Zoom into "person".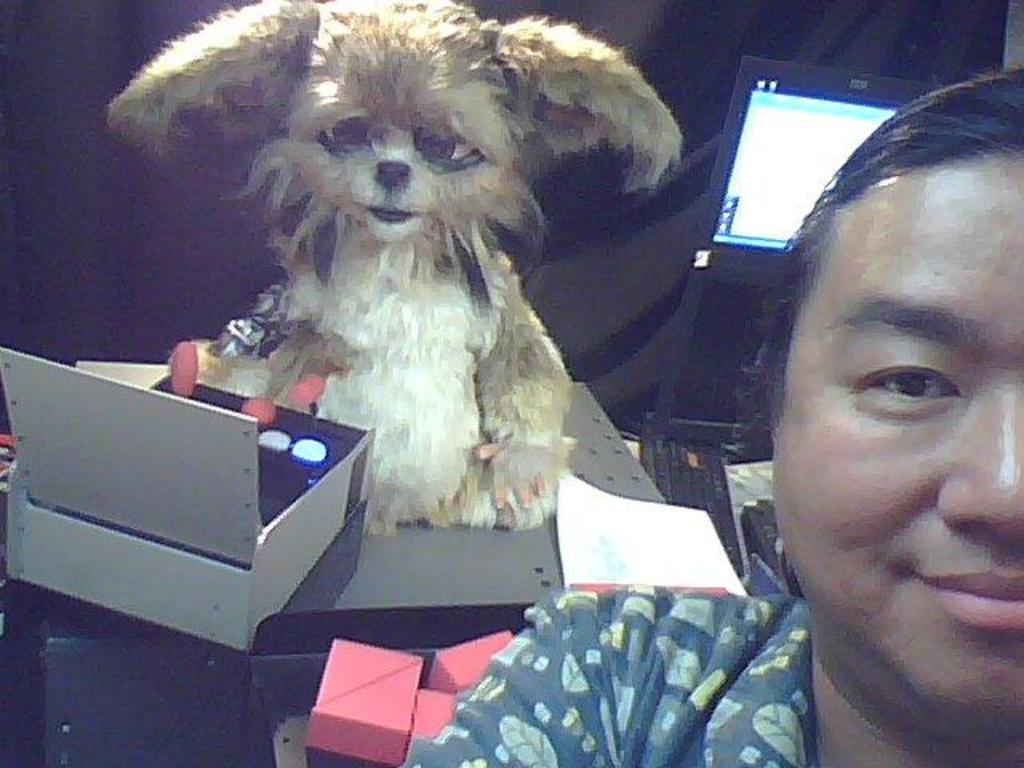
Zoom target: Rect(742, 70, 1023, 750).
